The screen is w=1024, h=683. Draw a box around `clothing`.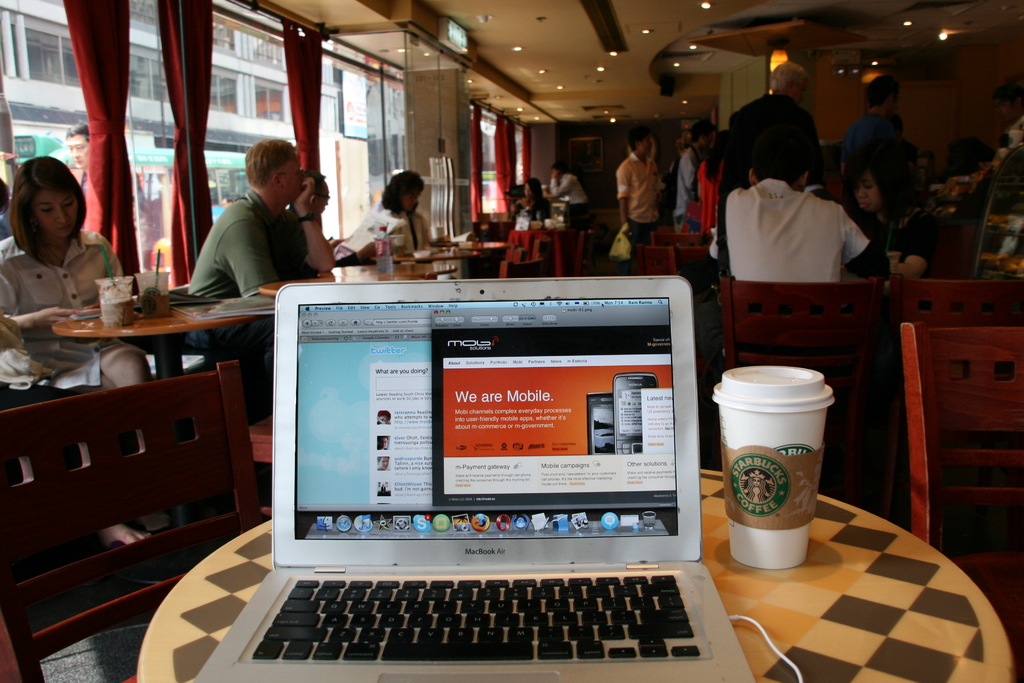
<region>710, 177, 868, 282</region>.
